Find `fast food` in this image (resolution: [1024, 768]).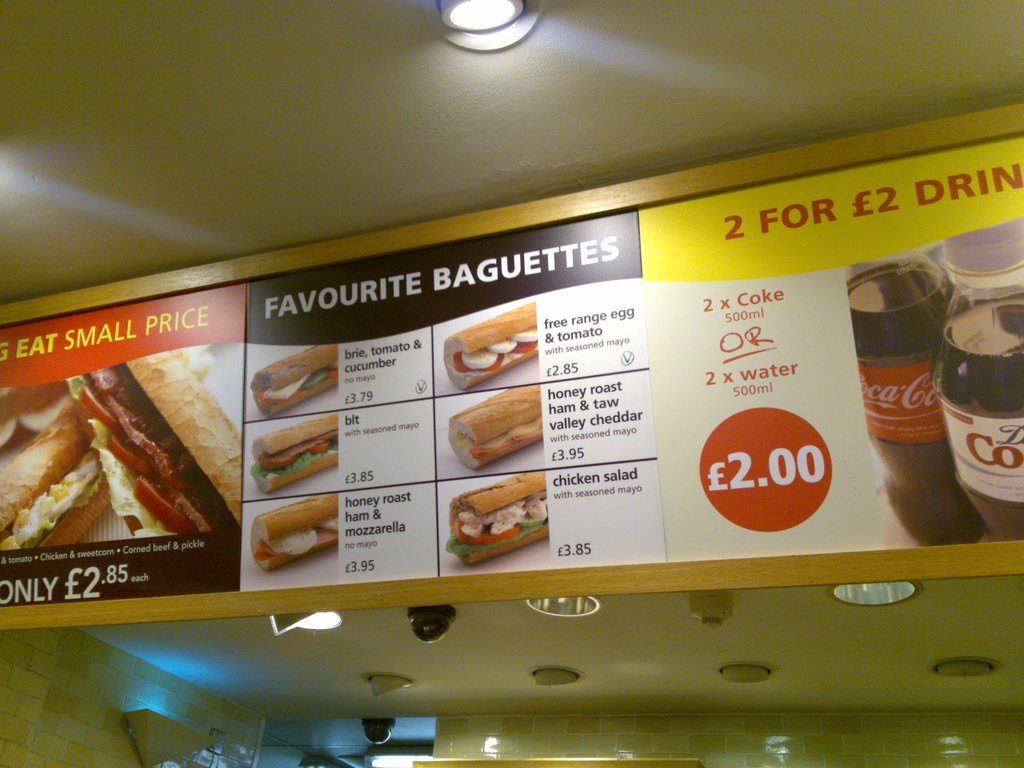
253, 492, 339, 569.
